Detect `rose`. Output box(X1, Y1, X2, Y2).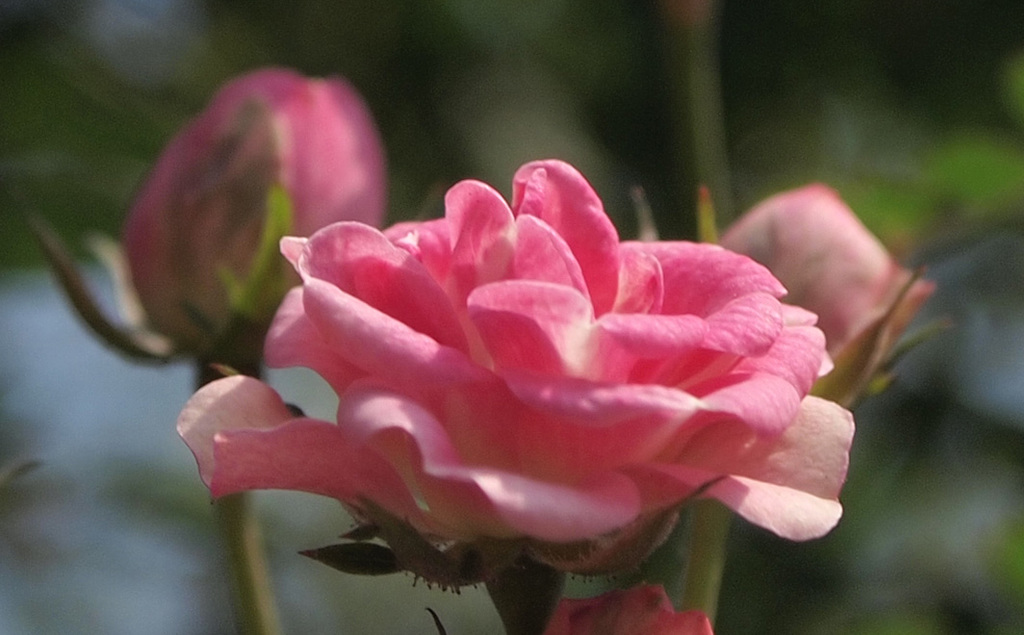
box(116, 63, 387, 360).
